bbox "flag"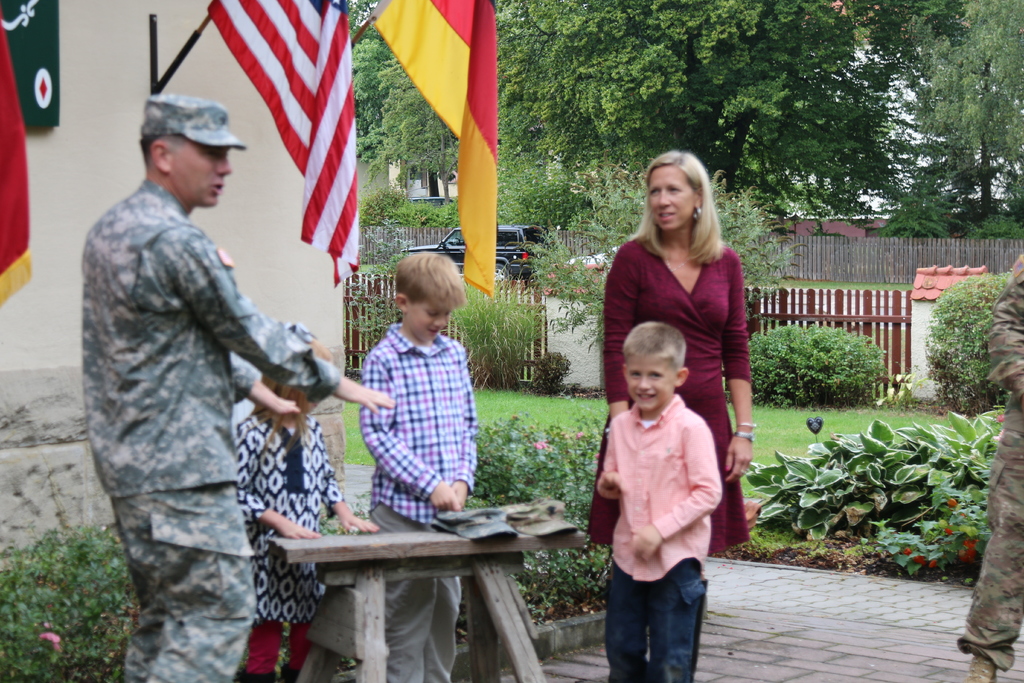
detection(0, 0, 35, 311)
